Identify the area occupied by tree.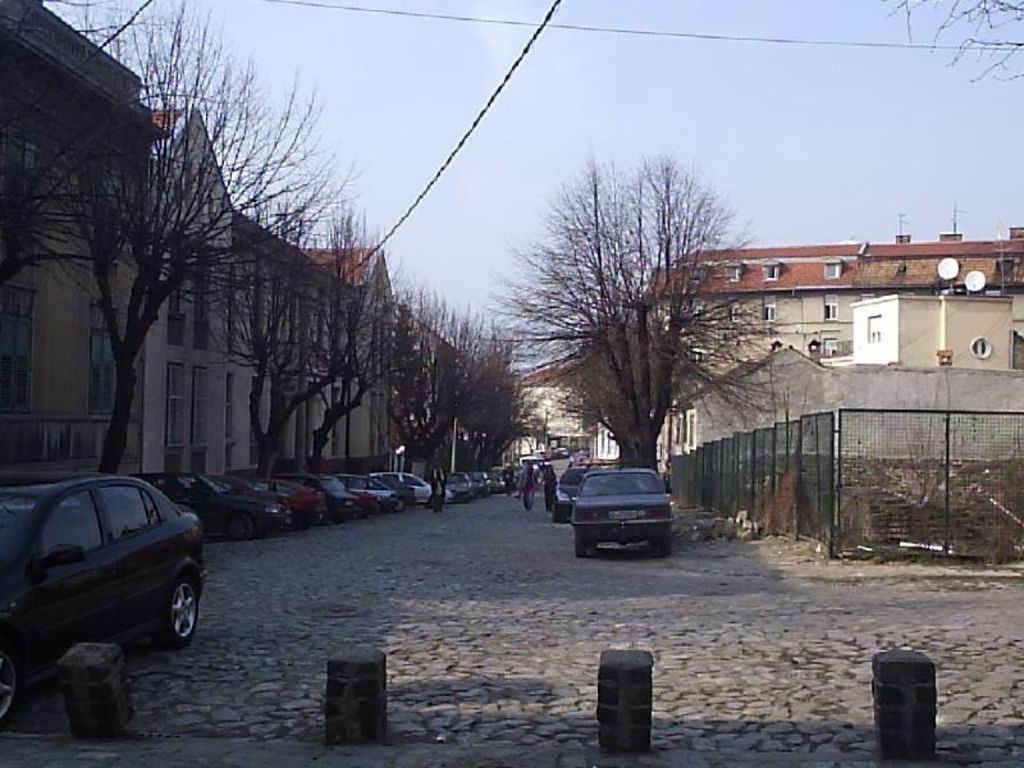
Area: Rect(495, 148, 785, 485).
